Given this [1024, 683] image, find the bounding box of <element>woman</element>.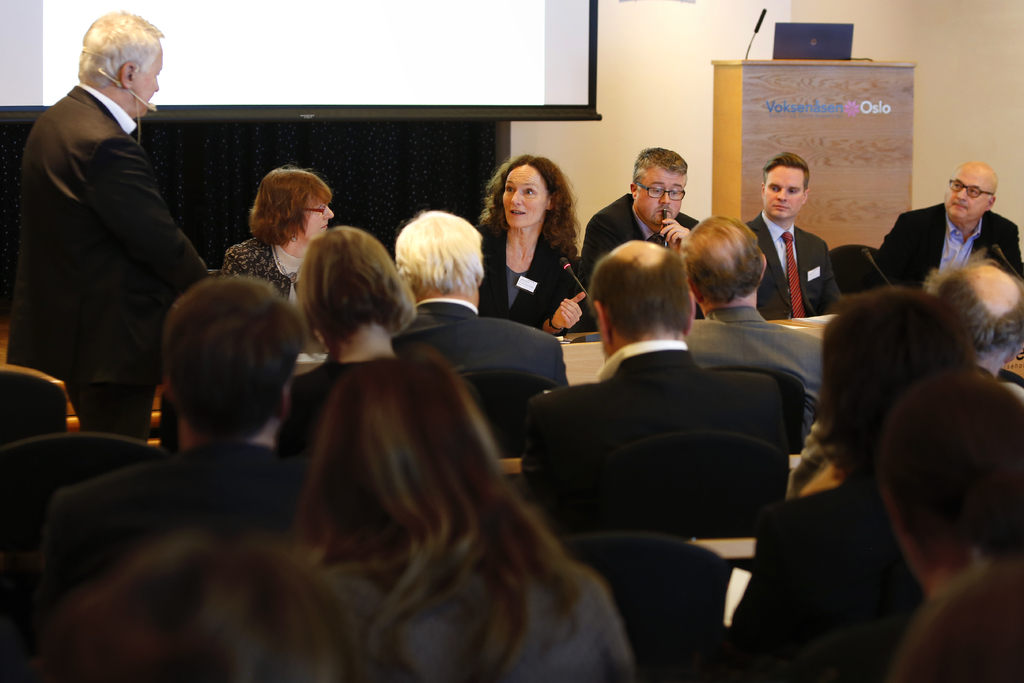
BBox(292, 218, 472, 408).
